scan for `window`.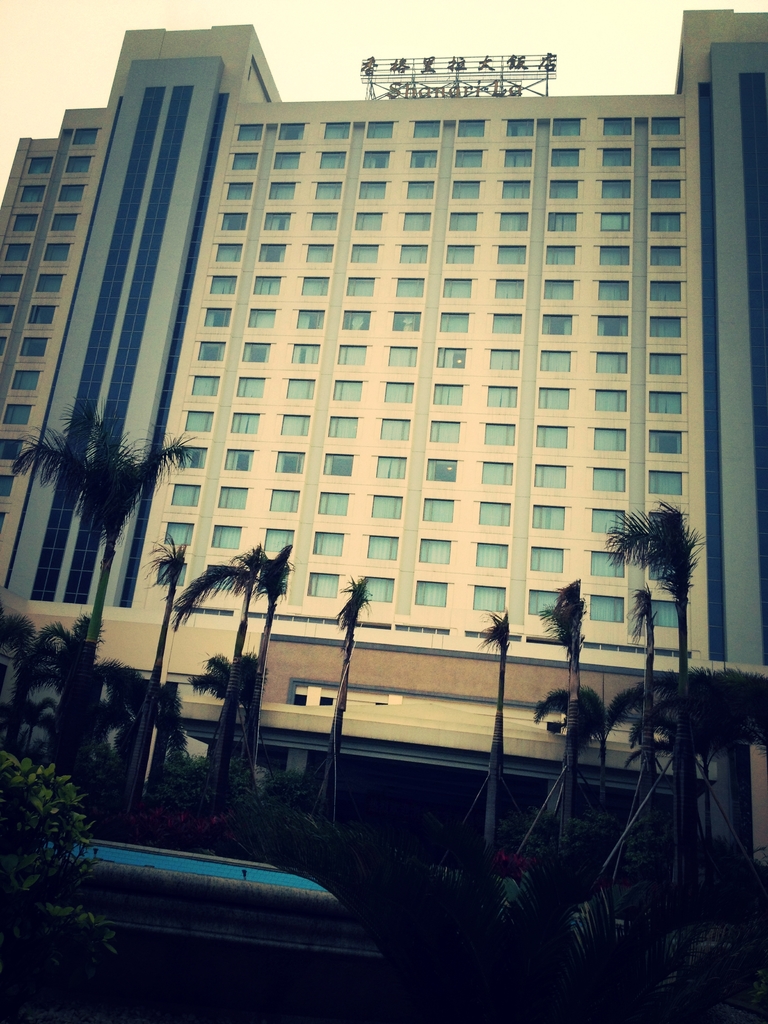
Scan result: region(589, 468, 623, 489).
